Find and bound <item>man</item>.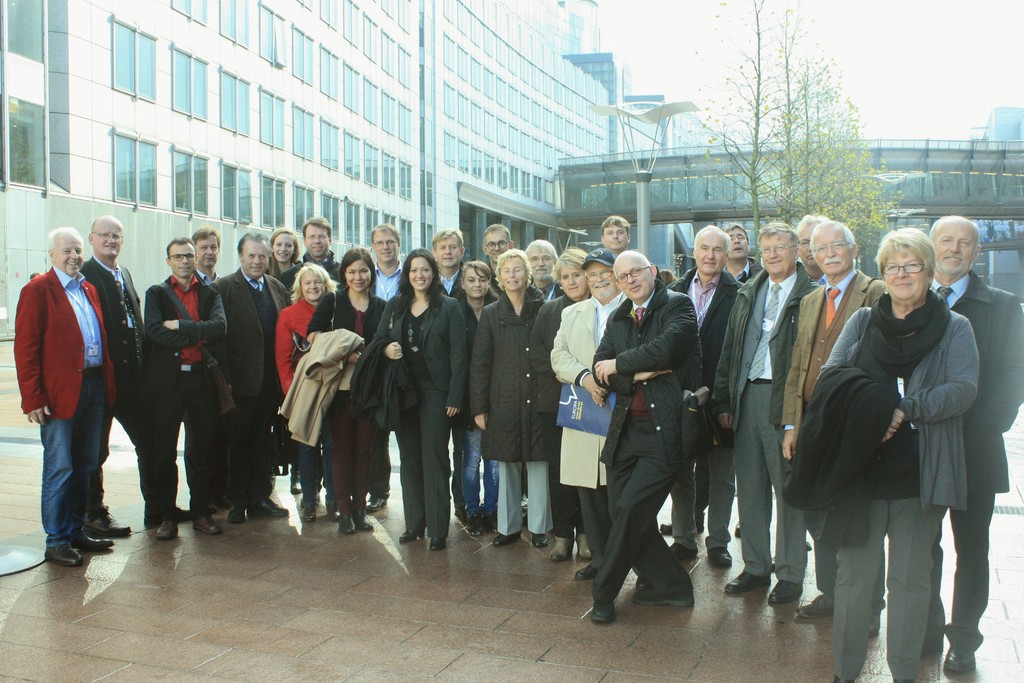
Bound: Rect(477, 223, 514, 298).
